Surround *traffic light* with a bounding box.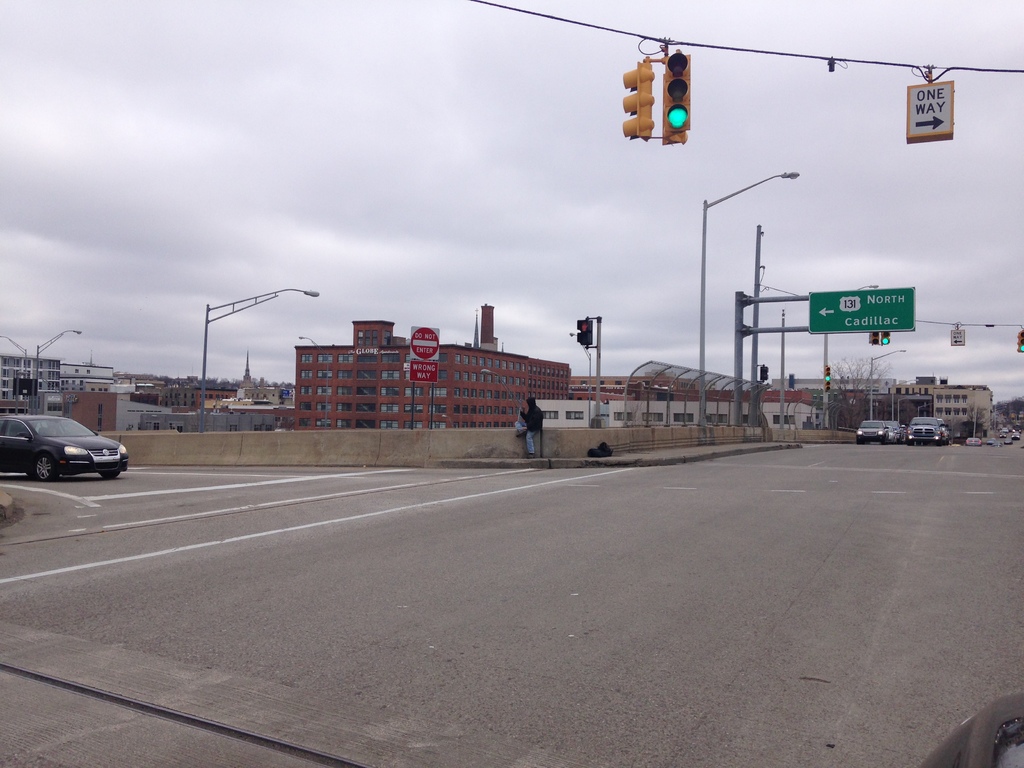
(left=868, top=332, right=881, bottom=345).
